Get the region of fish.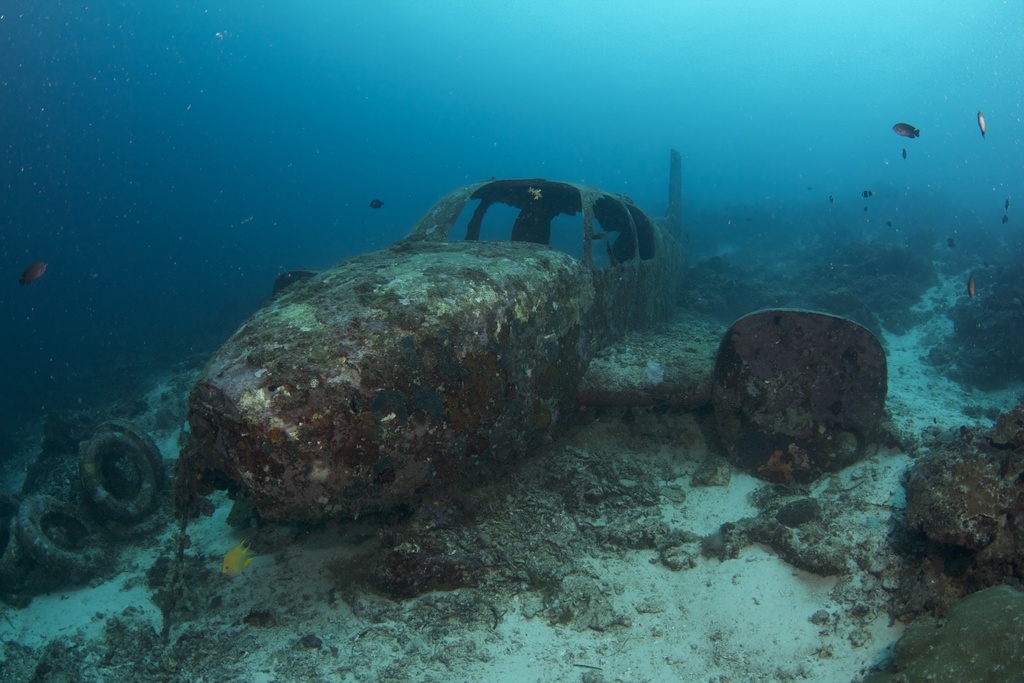
{"left": 902, "top": 145, "right": 909, "bottom": 160}.
